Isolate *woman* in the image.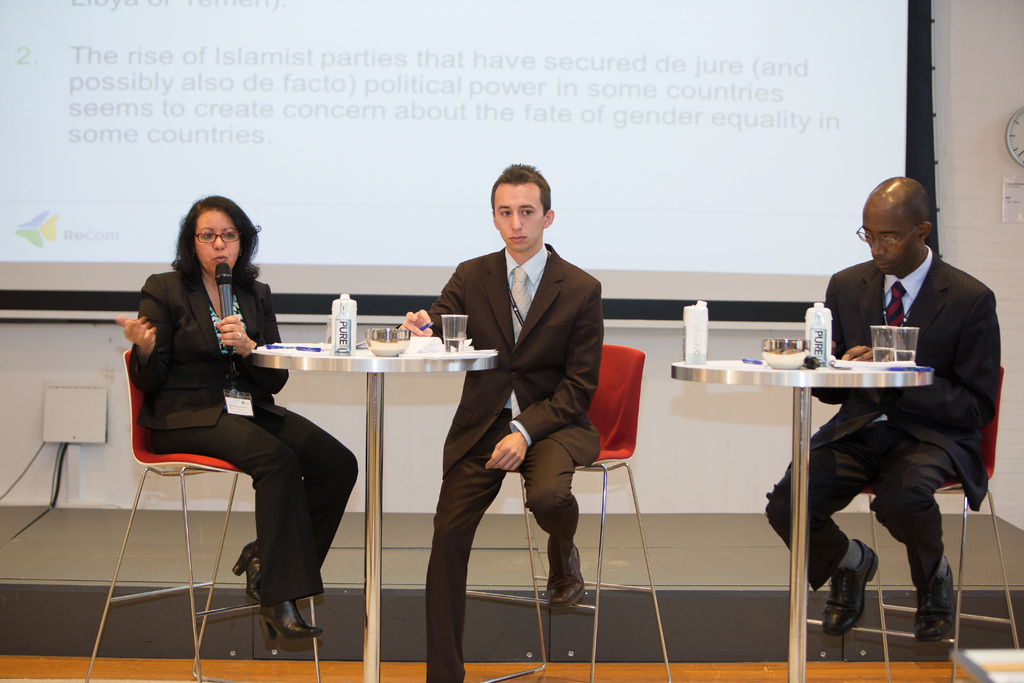
Isolated region: bbox=[145, 158, 319, 669].
